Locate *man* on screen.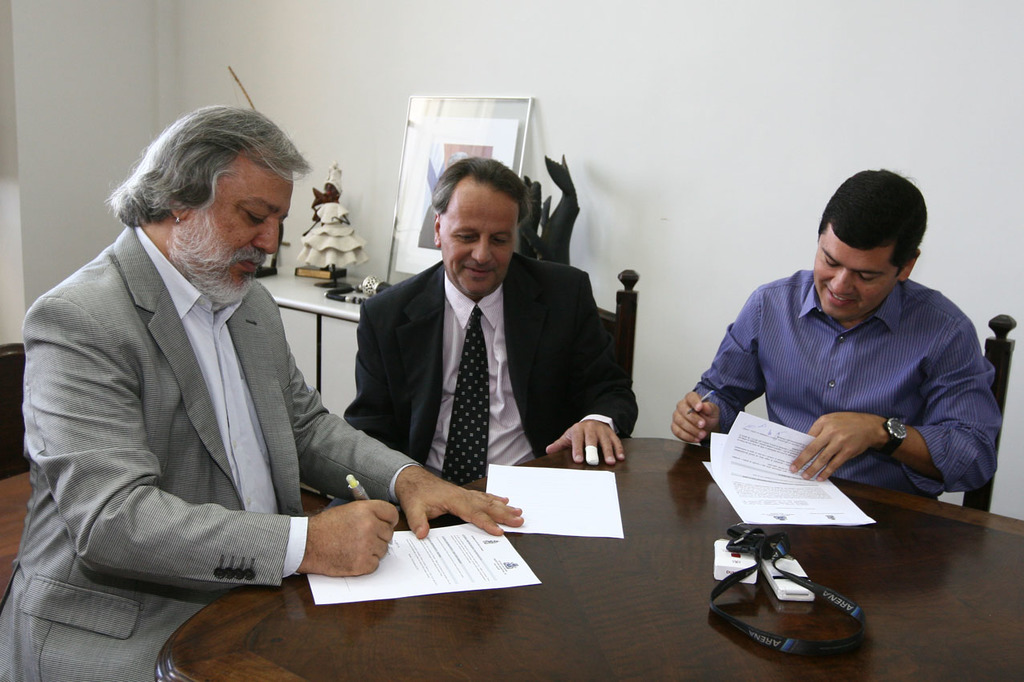
On screen at x1=343, y1=157, x2=642, y2=481.
